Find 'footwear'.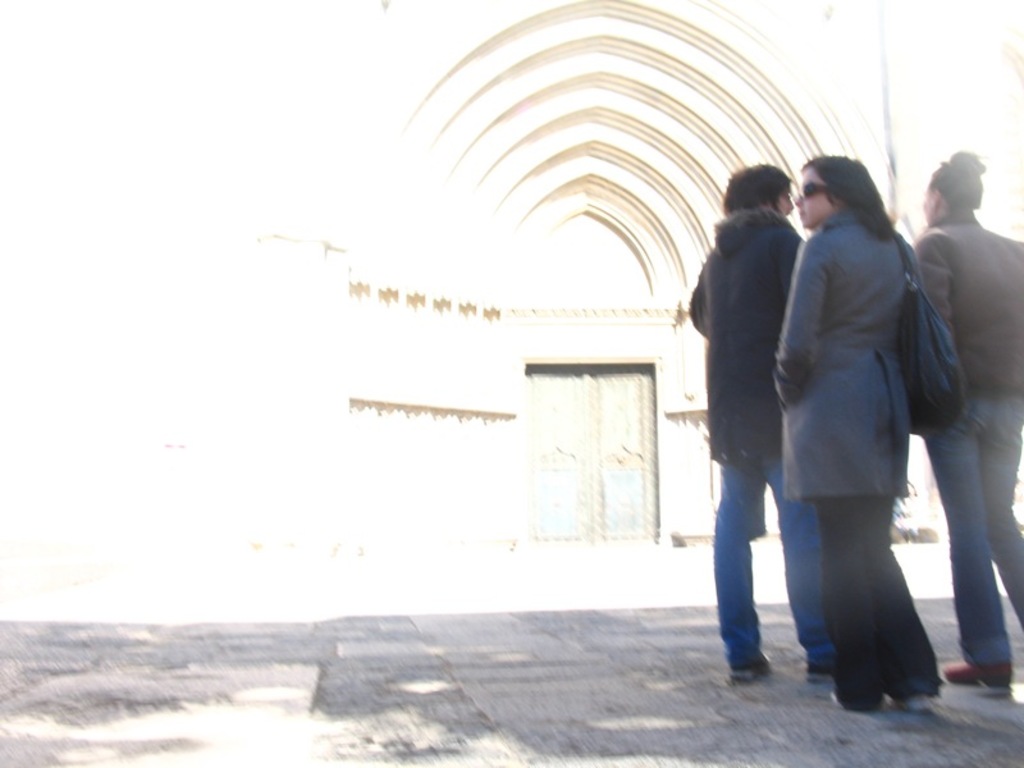
828,690,888,713.
